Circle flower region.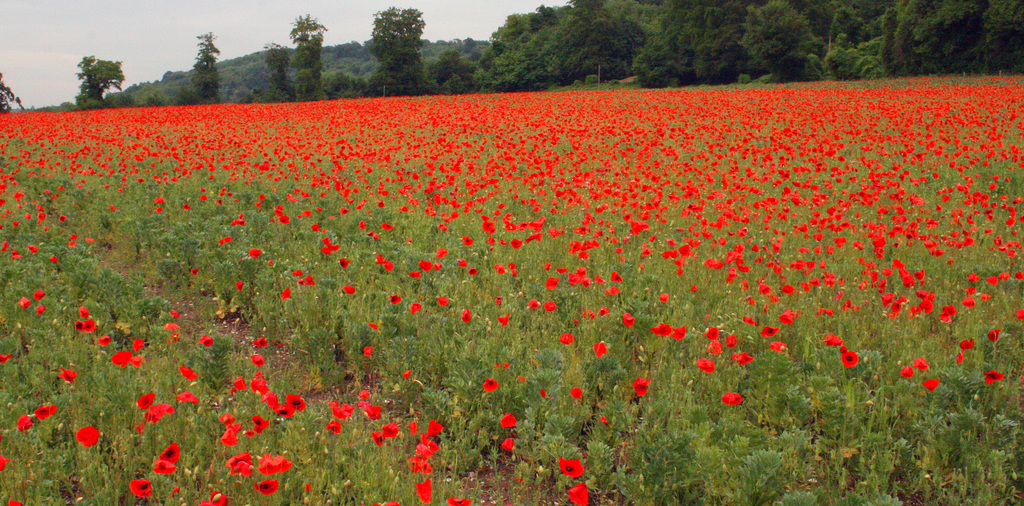
Region: bbox=[72, 423, 99, 449].
